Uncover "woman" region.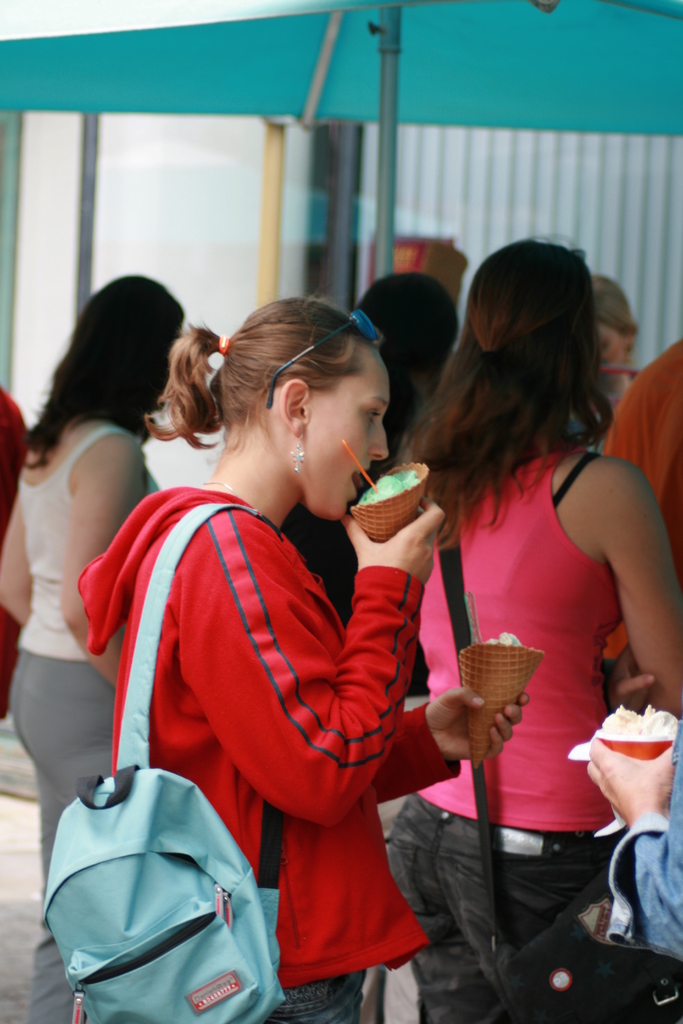
Uncovered: <region>72, 289, 534, 1023</region>.
